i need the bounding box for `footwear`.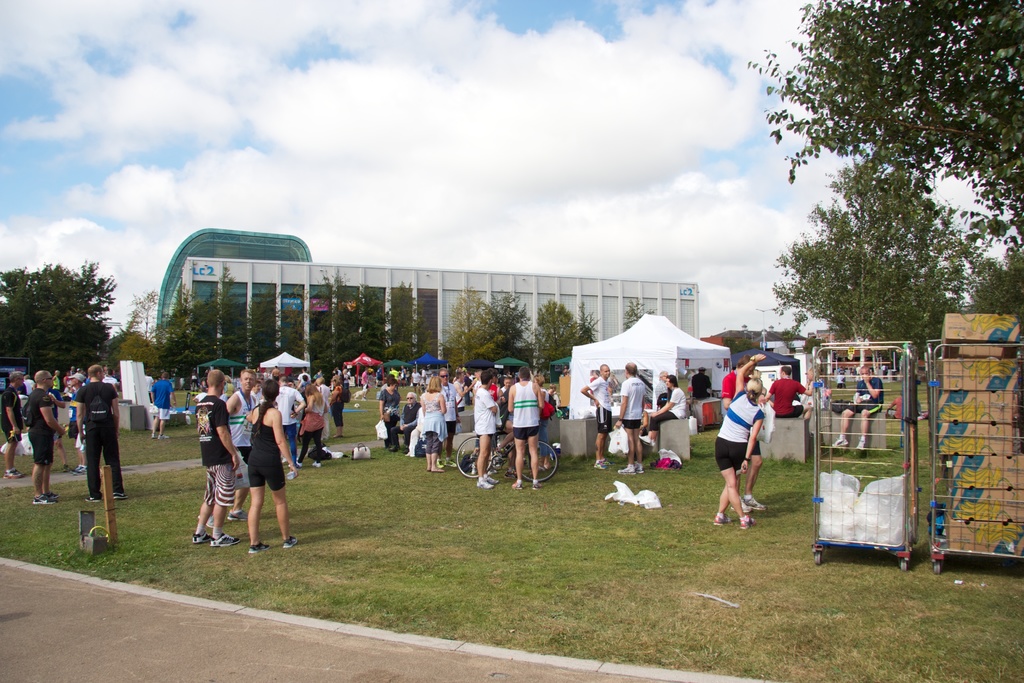
Here it is: box=[198, 515, 214, 527].
